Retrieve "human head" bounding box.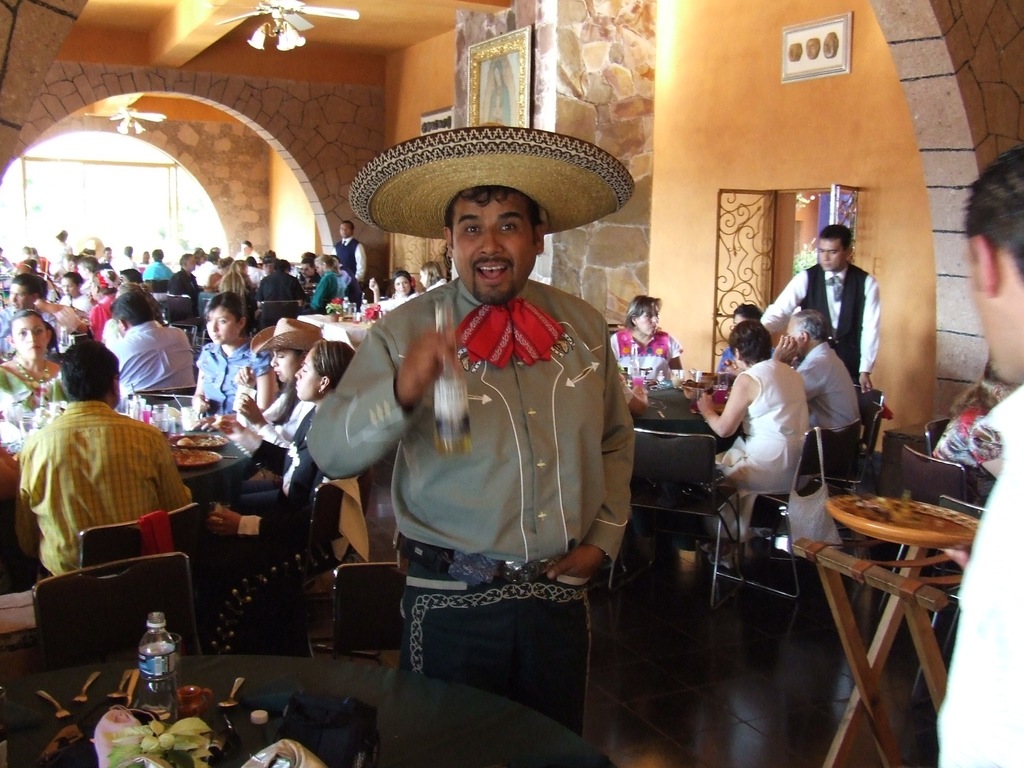
Bounding box: {"x1": 270, "y1": 259, "x2": 292, "y2": 275}.
